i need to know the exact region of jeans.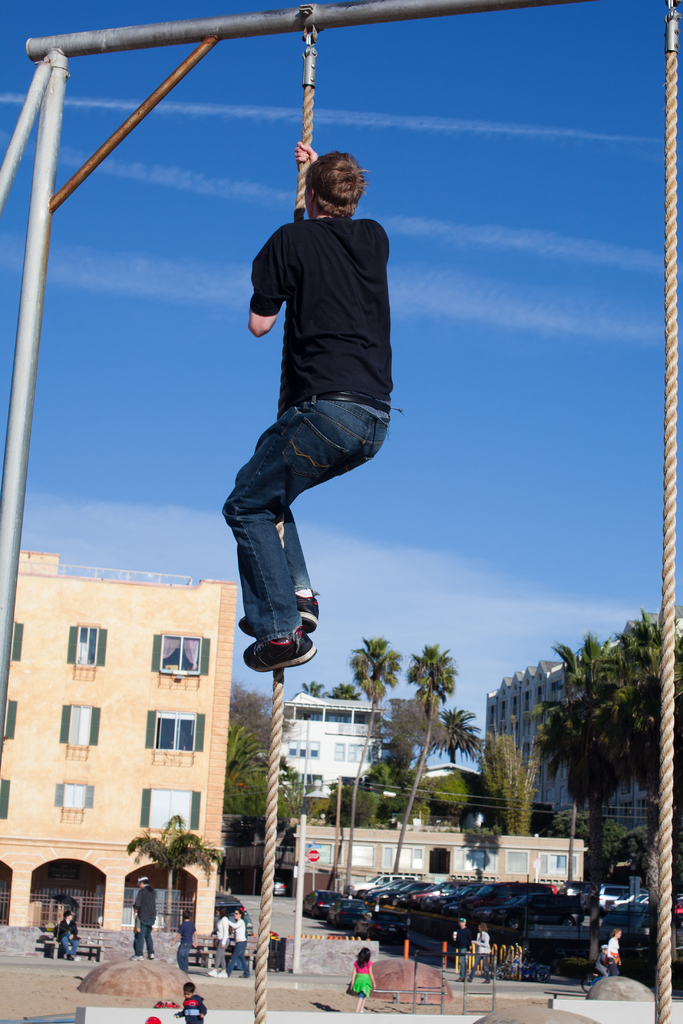
Region: l=219, t=378, r=373, b=681.
